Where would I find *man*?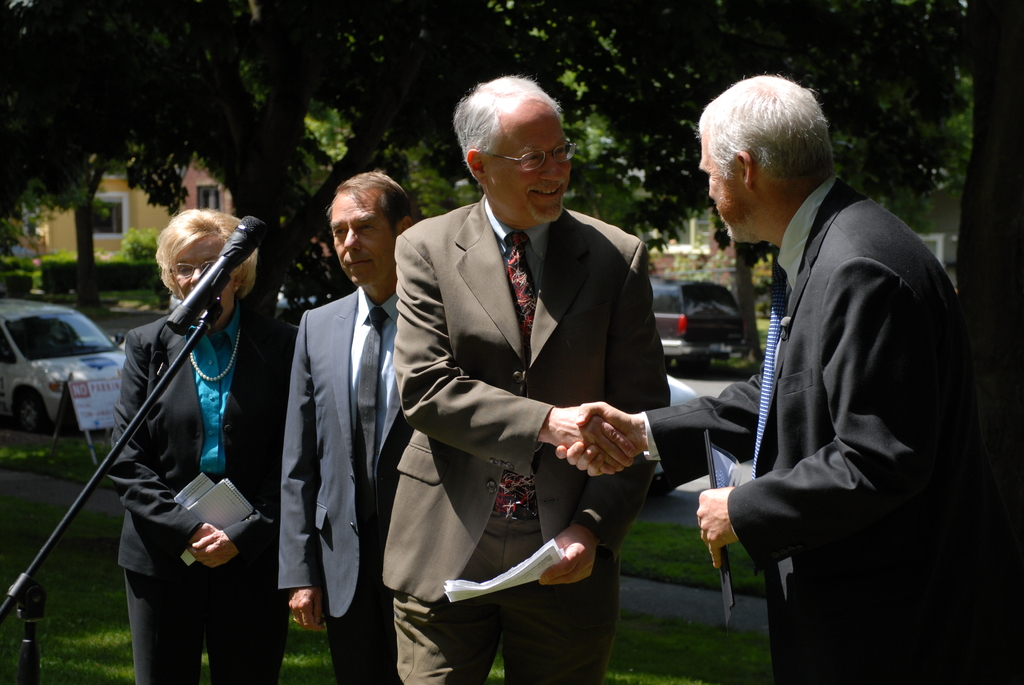
At (left=271, top=167, right=420, bottom=684).
